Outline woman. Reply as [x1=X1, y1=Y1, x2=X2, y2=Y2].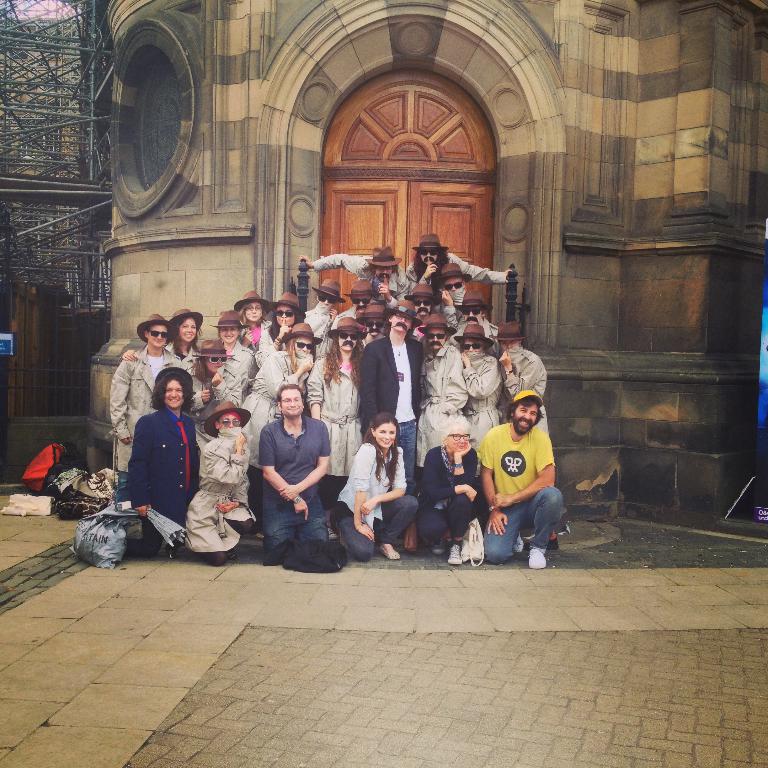
[x1=453, y1=323, x2=506, y2=507].
